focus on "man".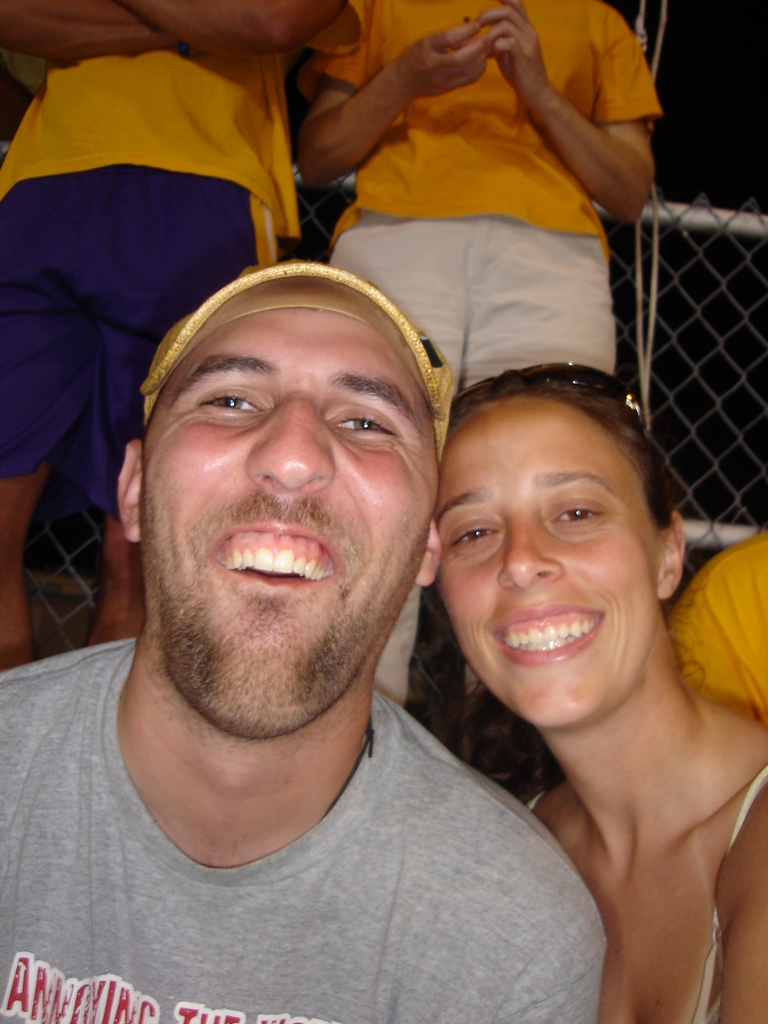
Focused at [291, 0, 662, 713].
